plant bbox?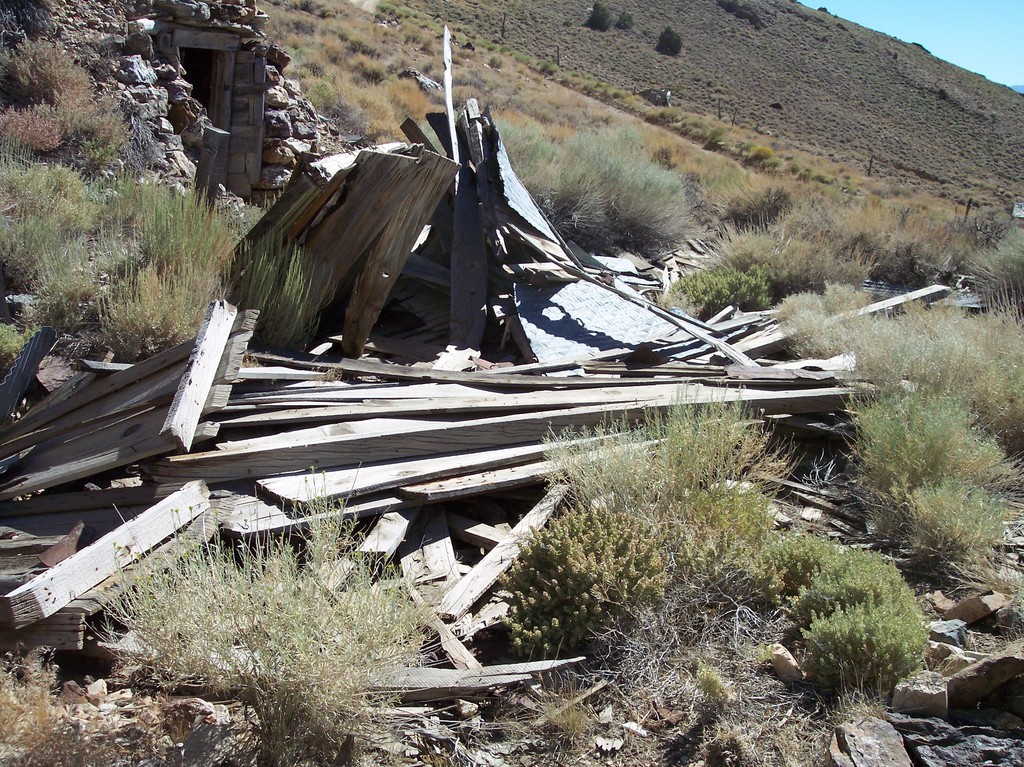
759,274,1023,457
